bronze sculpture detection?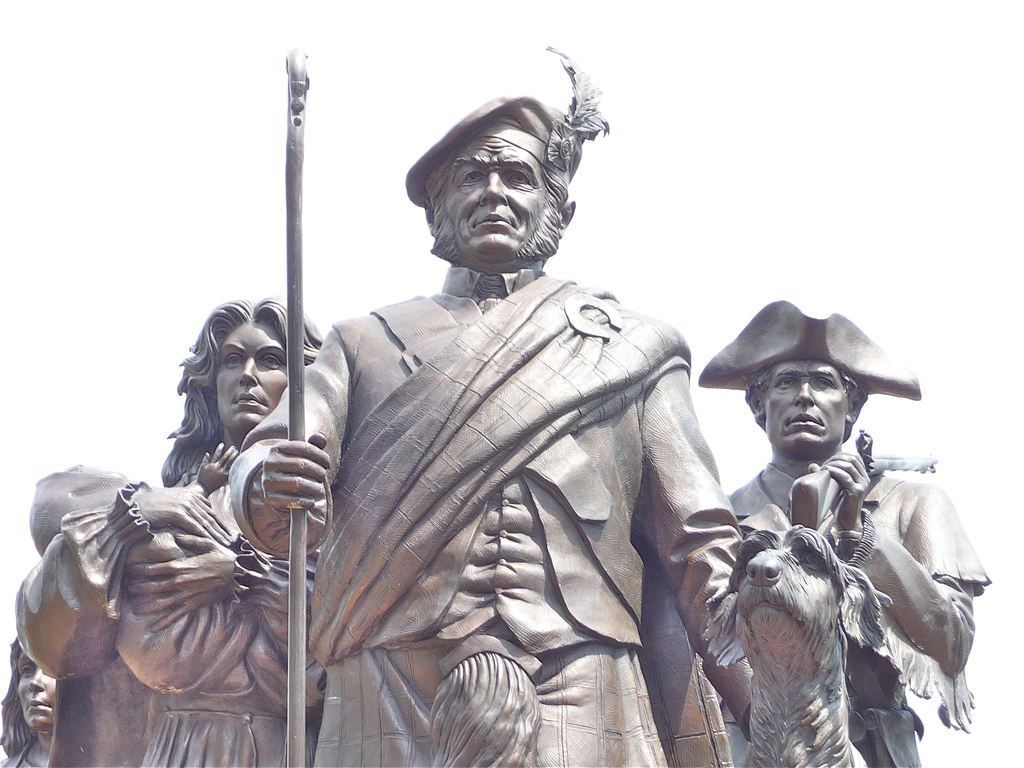
region(14, 296, 324, 767)
